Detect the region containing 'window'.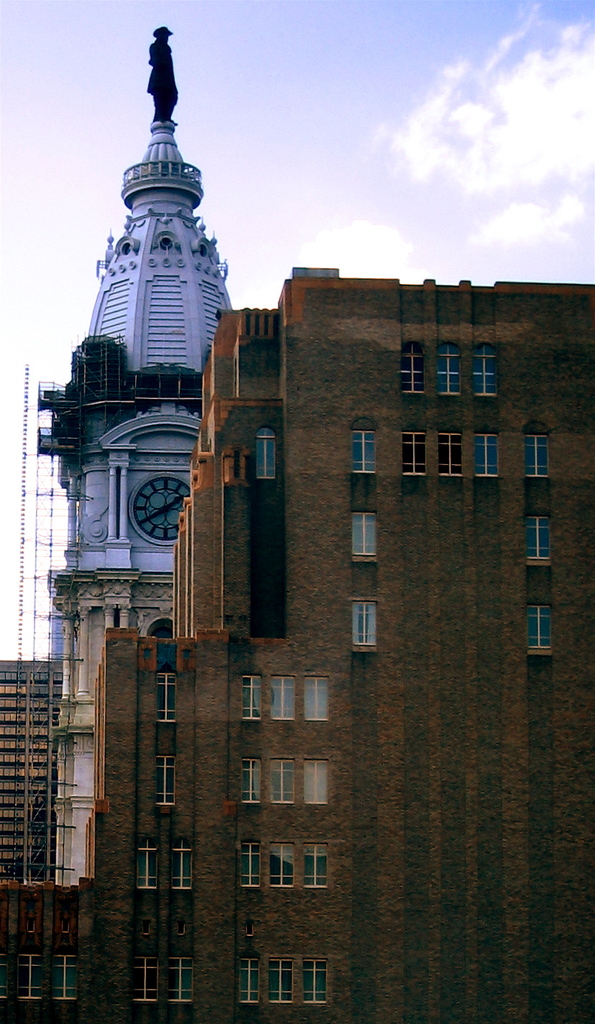
rect(440, 340, 470, 393).
